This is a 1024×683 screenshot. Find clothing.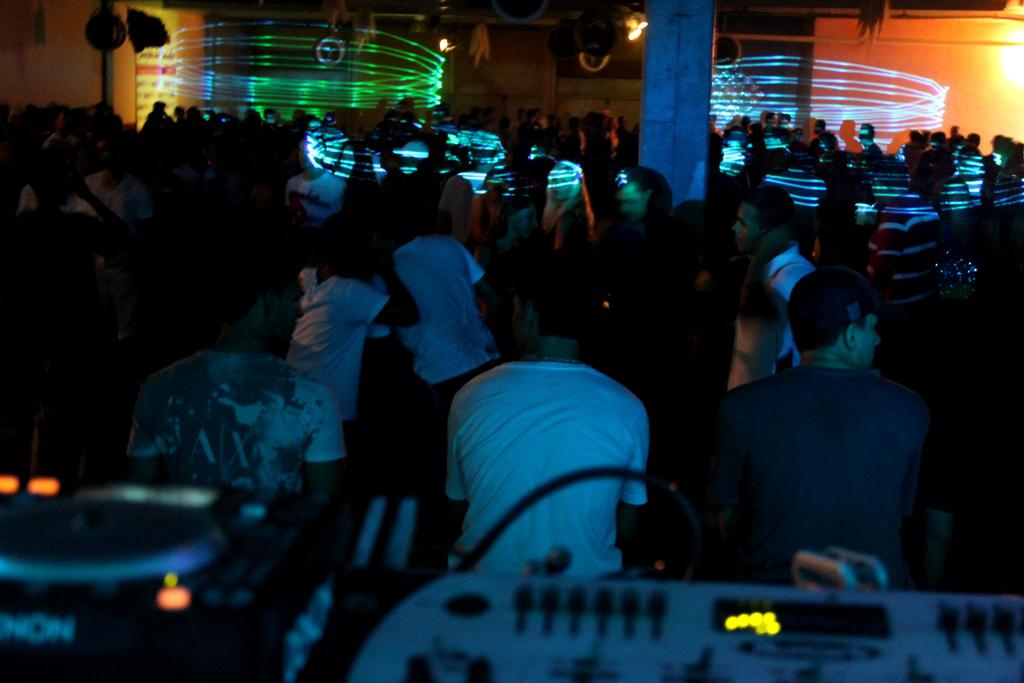
Bounding box: x1=749 y1=244 x2=819 y2=371.
